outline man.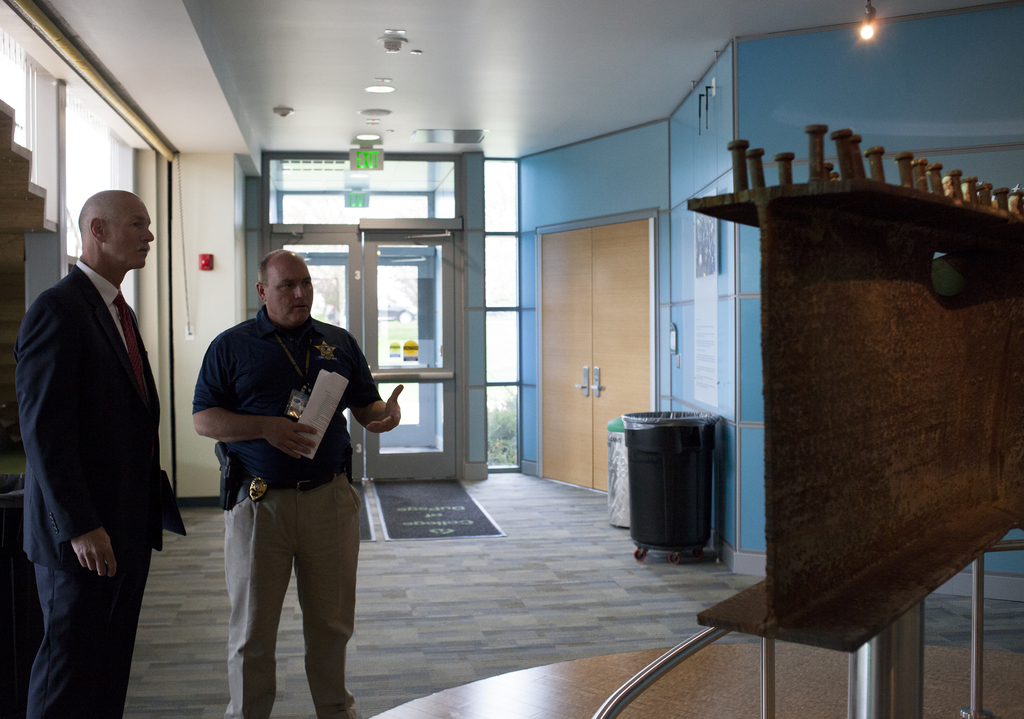
Outline: left=19, top=190, right=156, bottom=718.
